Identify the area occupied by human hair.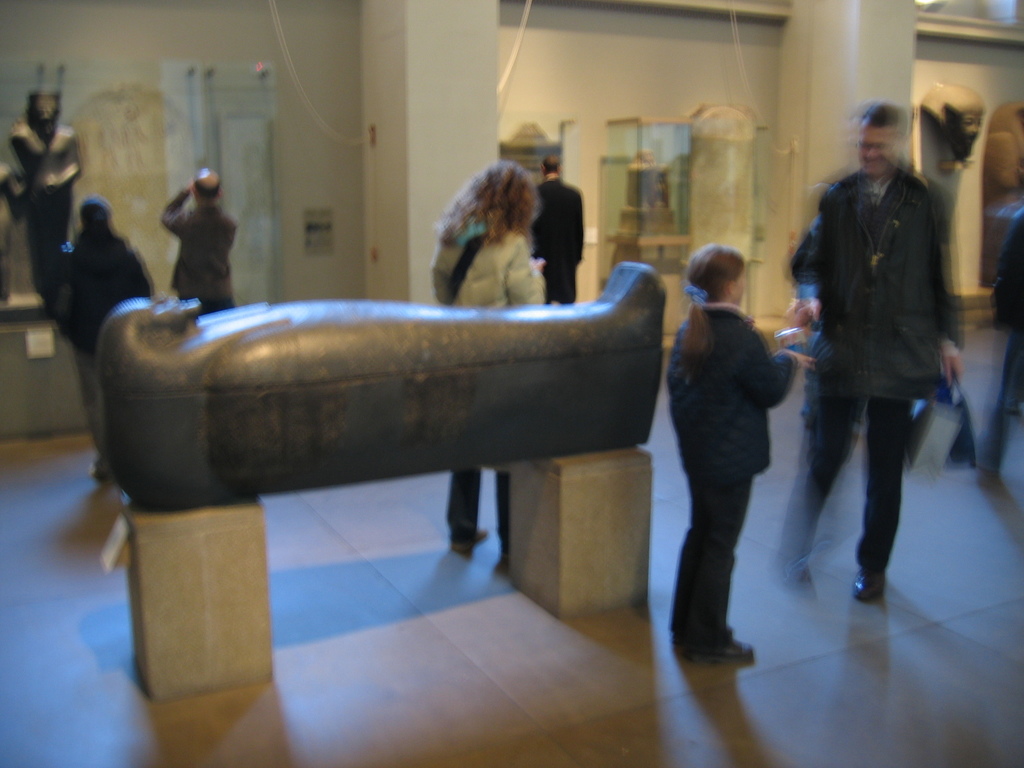
Area: region(194, 175, 225, 207).
